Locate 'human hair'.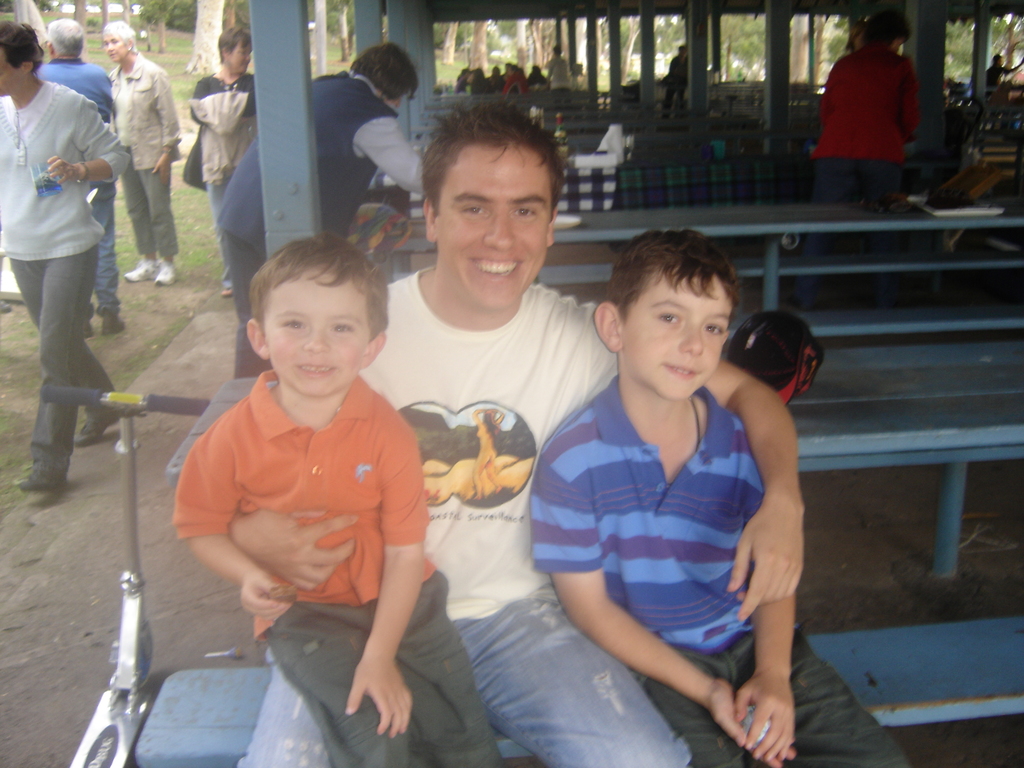
Bounding box: pyautogui.locateOnScreen(218, 26, 250, 65).
